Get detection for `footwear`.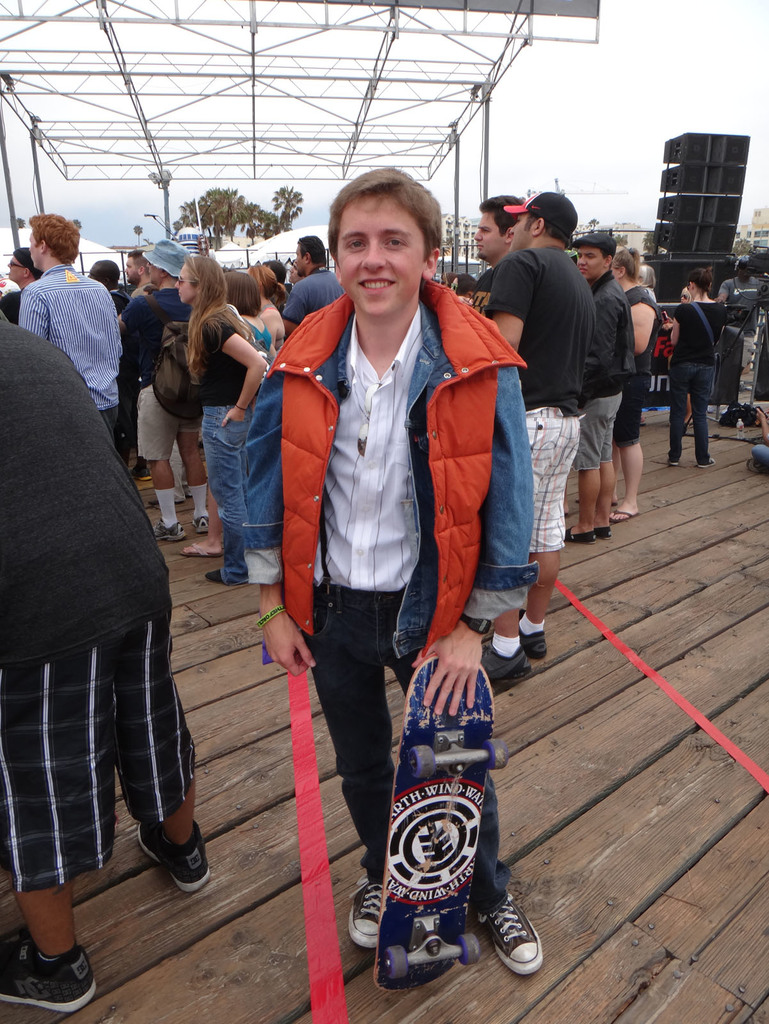
Detection: <region>744, 458, 763, 474</region>.
